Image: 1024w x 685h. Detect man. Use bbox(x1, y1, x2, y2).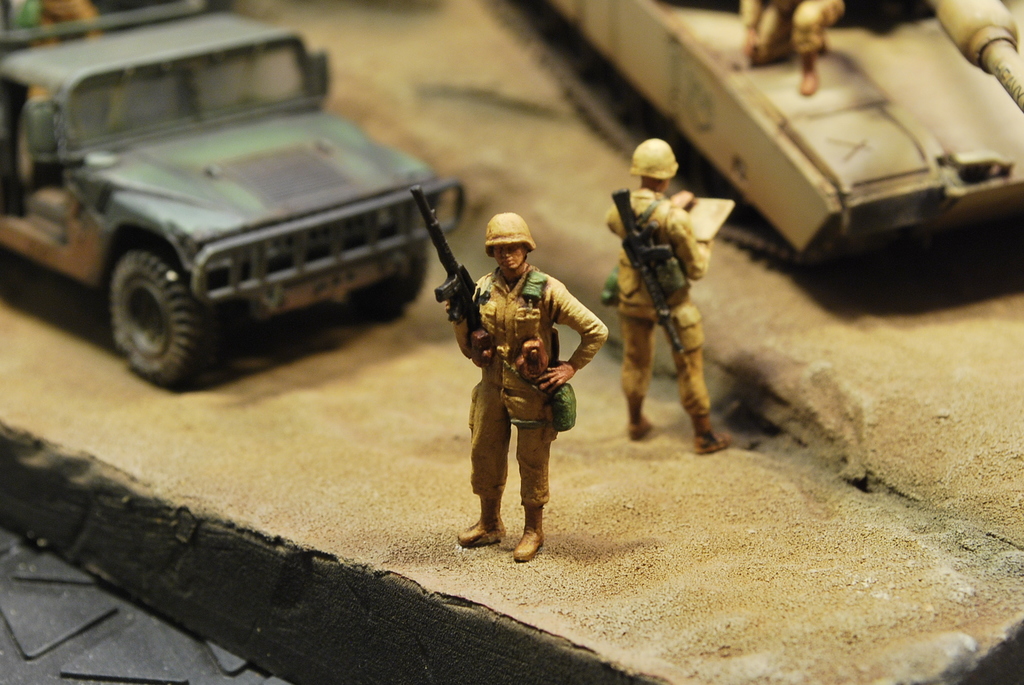
bbox(605, 138, 729, 452).
